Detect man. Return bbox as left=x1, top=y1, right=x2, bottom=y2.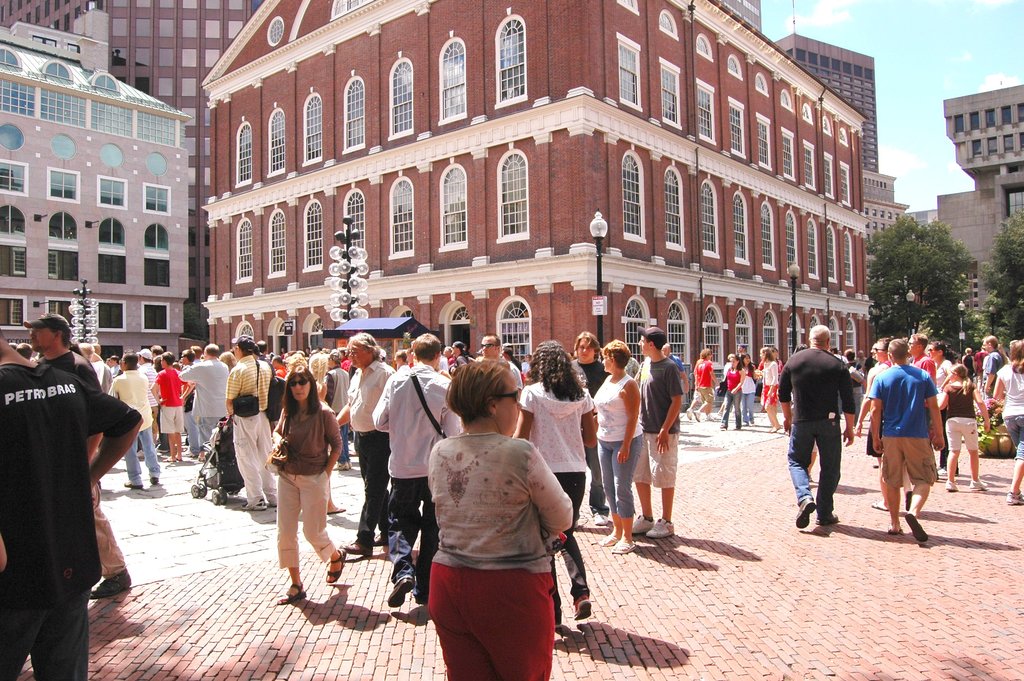
left=865, top=335, right=942, bottom=543.
